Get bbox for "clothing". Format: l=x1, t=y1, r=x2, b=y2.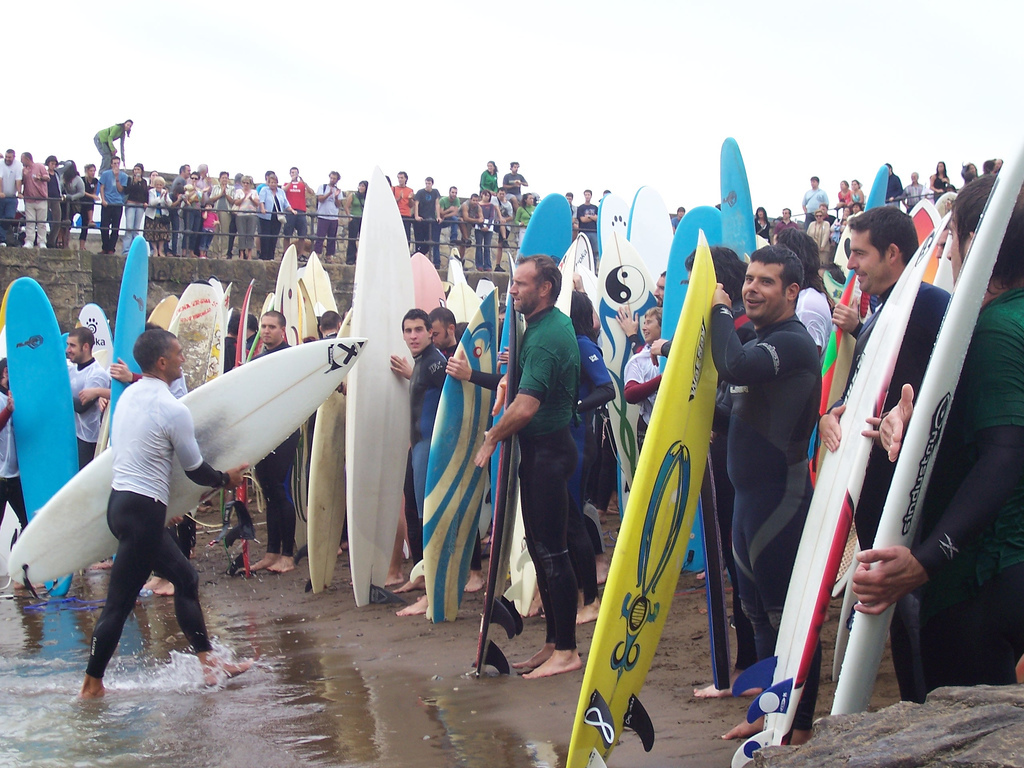
l=403, t=349, r=432, b=559.
